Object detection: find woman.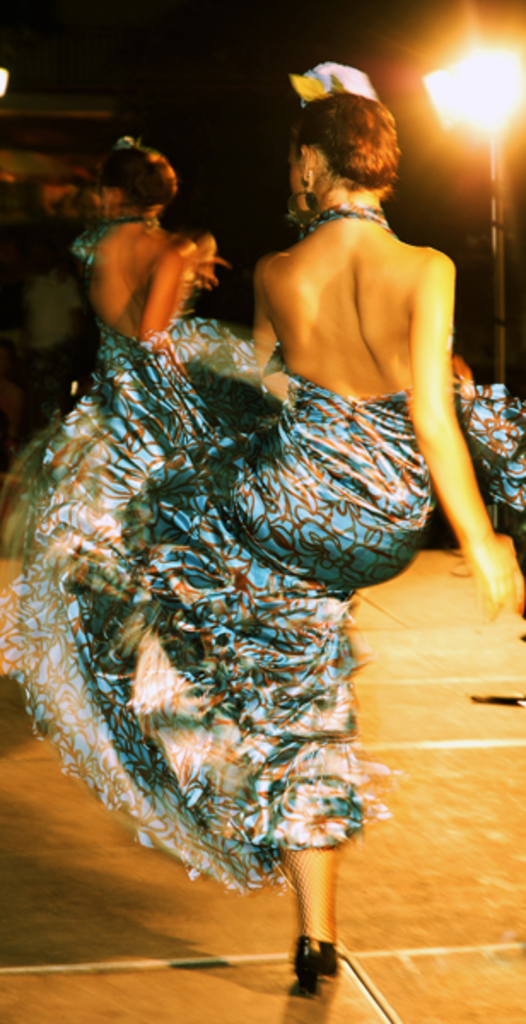
region(10, 87, 524, 1005).
